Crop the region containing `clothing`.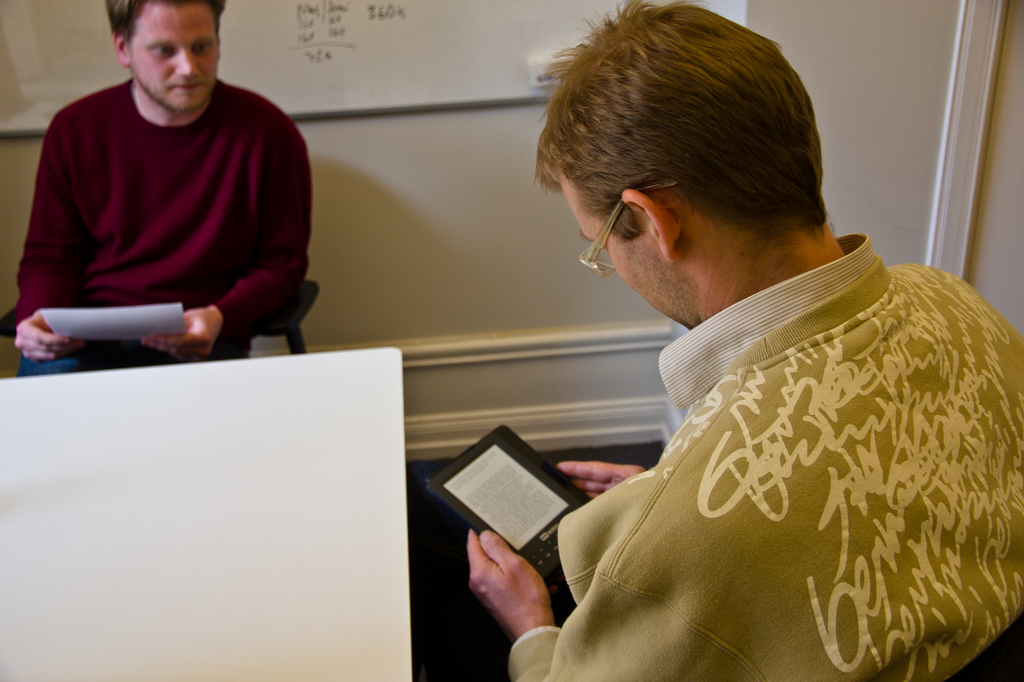
Crop region: bbox(4, 71, 314, 382).
